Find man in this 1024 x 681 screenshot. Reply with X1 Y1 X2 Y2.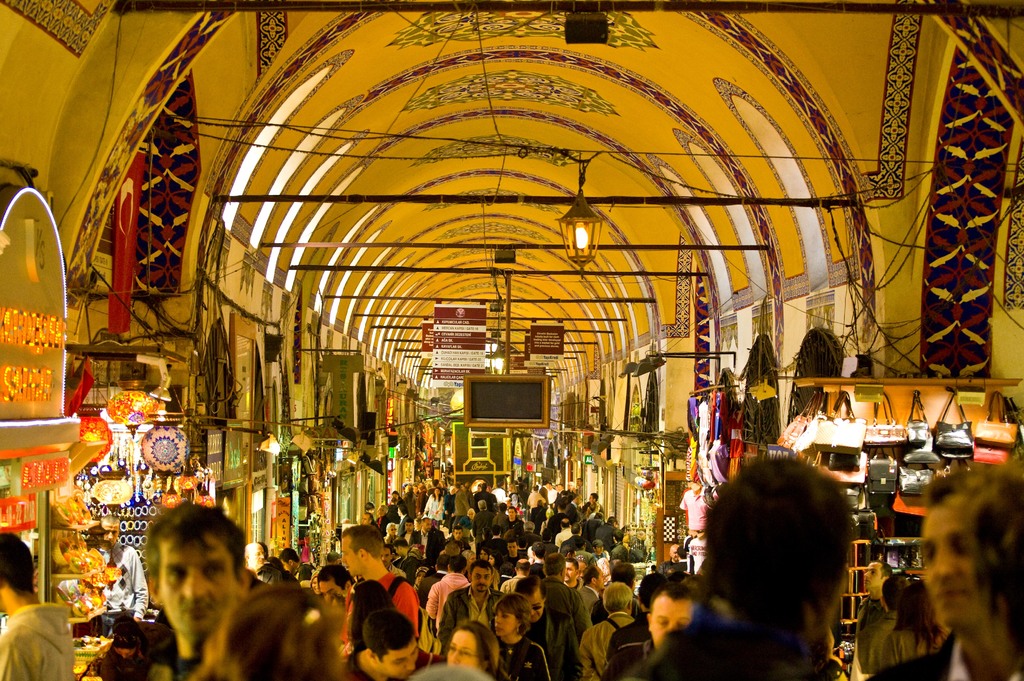
610 456 866 680.
